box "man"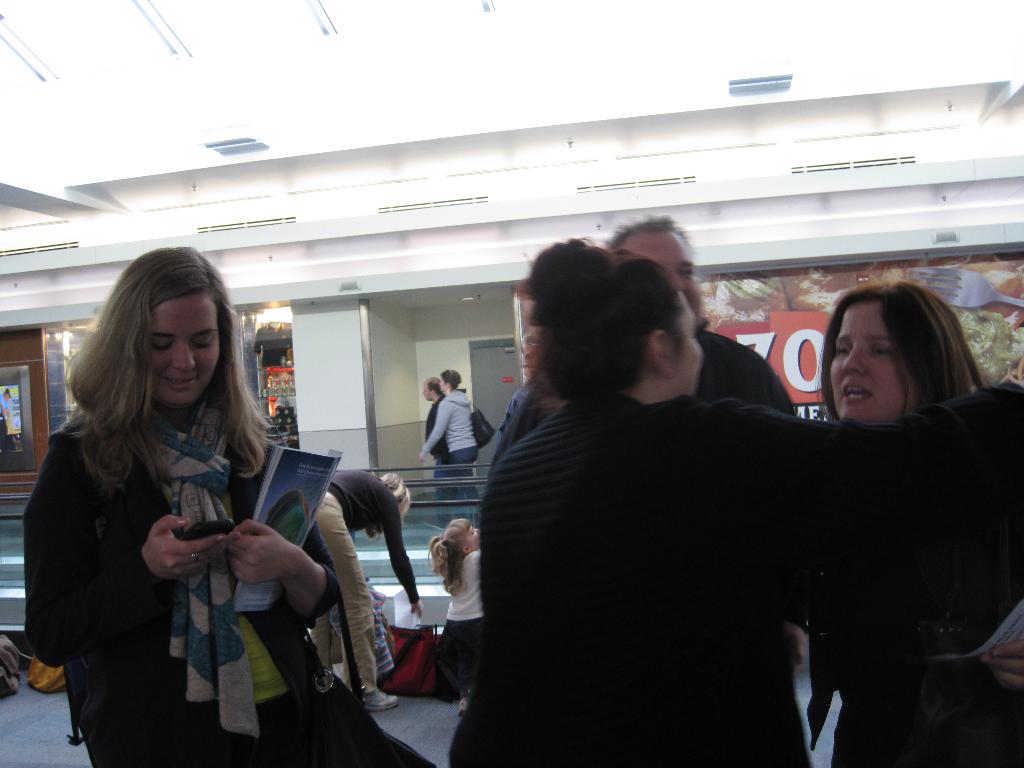
495 208 801 767
